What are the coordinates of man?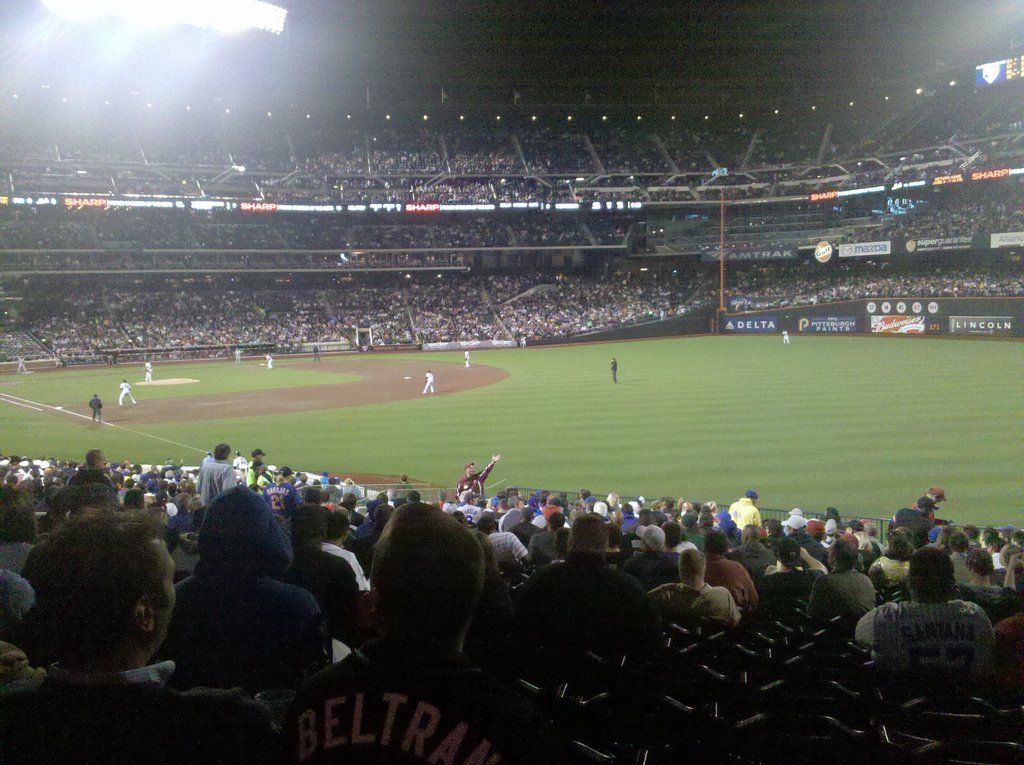
detection(188, 442, 241, 513).
